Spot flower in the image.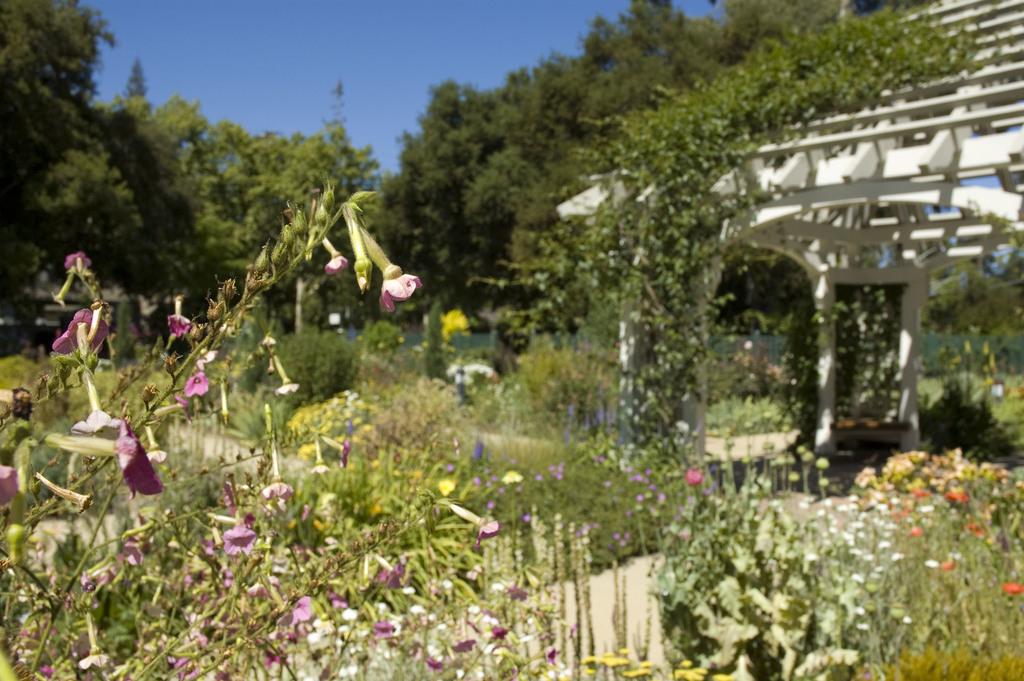
flower found at 225,512,257,554.
